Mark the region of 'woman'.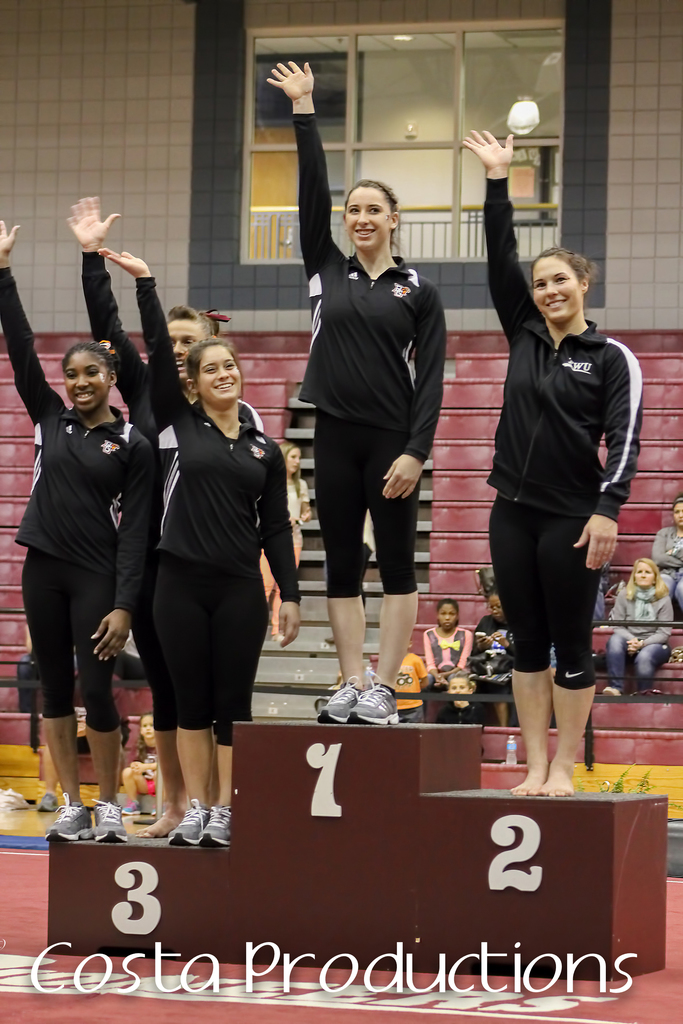
Region: (x1=472, y1=591, x2=511, y2=726).
